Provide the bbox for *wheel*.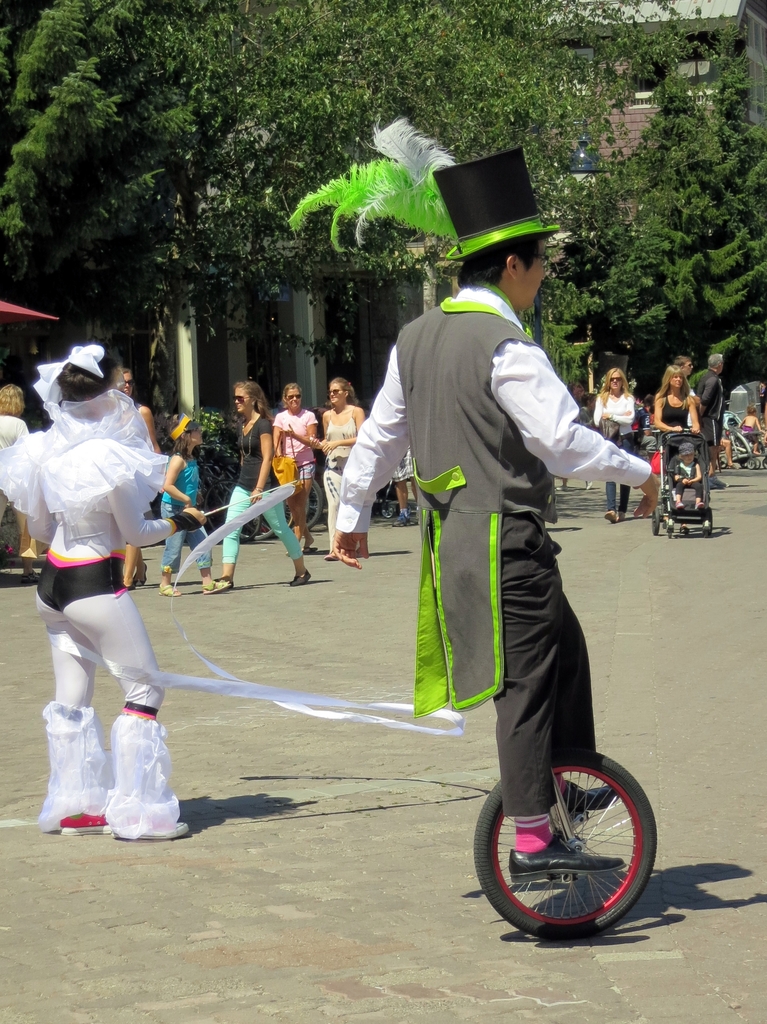
[224, 479, 269, 540].
